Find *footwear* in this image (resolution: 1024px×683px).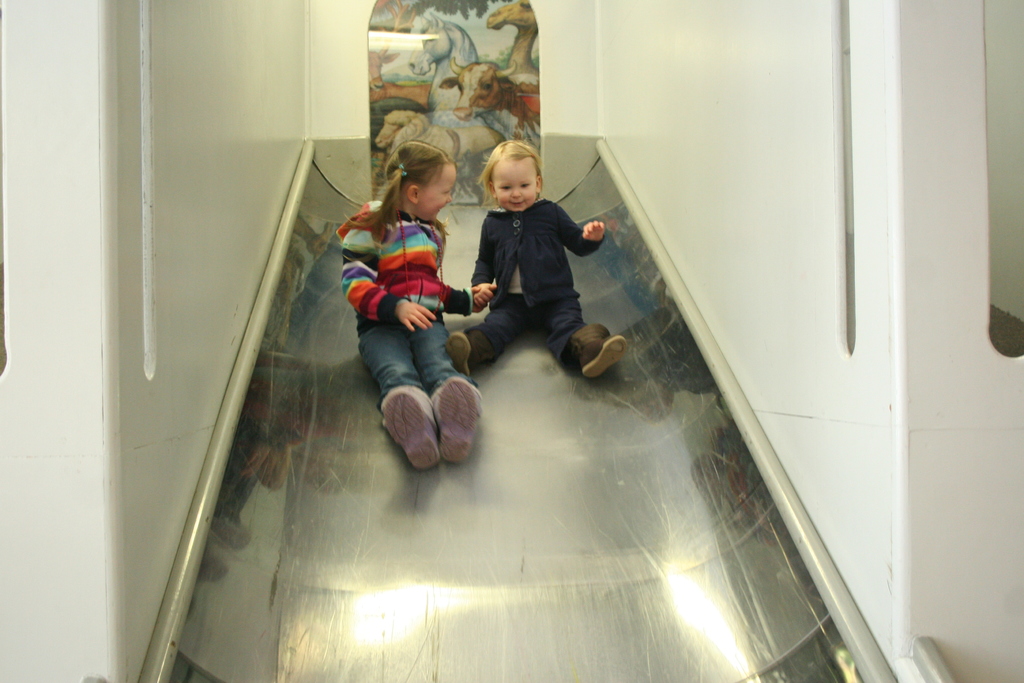
(left=573, top=321, right=634, bottom=383).
